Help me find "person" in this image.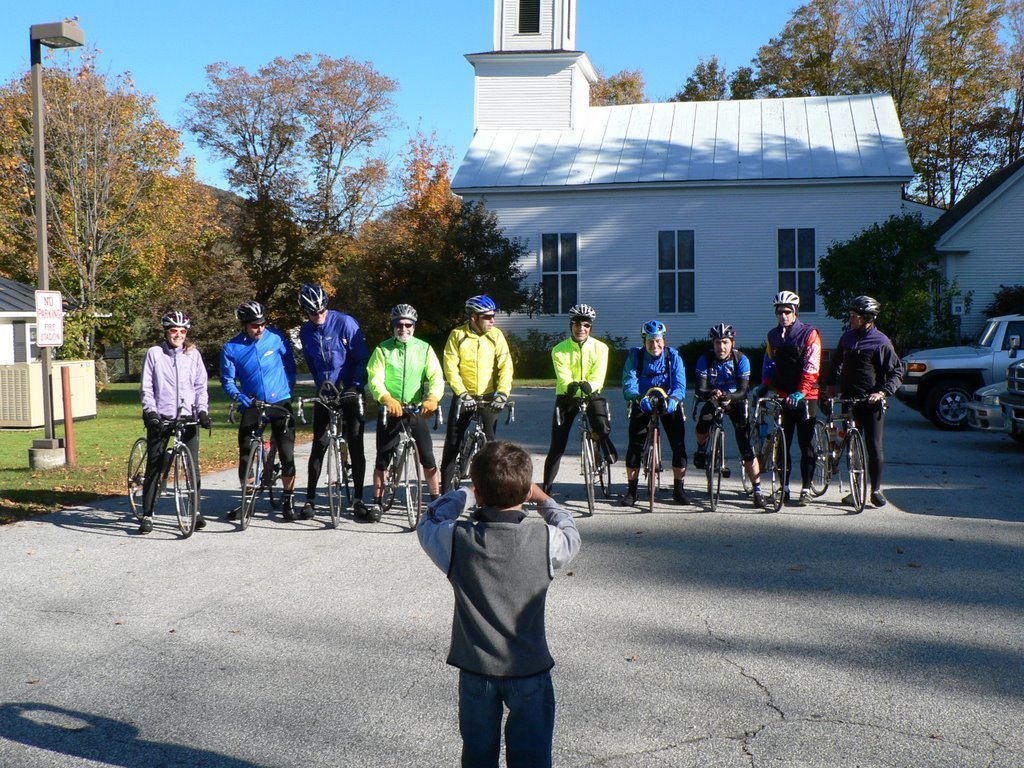
Found it: bbox=[626, 321, 686, 504].
